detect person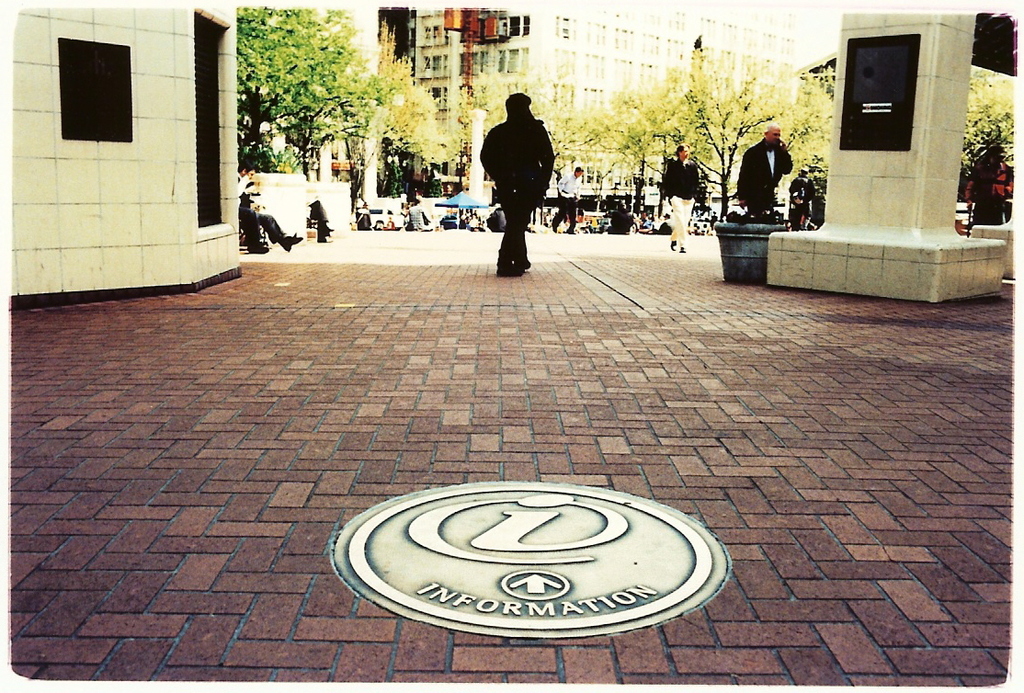
734/123/792/213
